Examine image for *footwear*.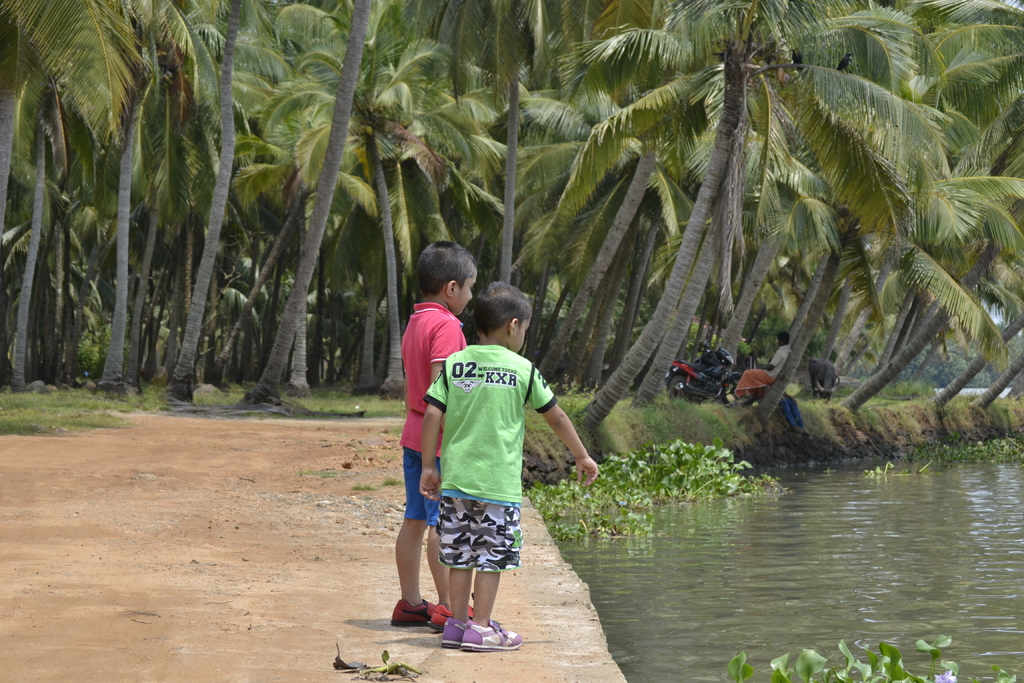
Examination result: 385,597,435,624.
